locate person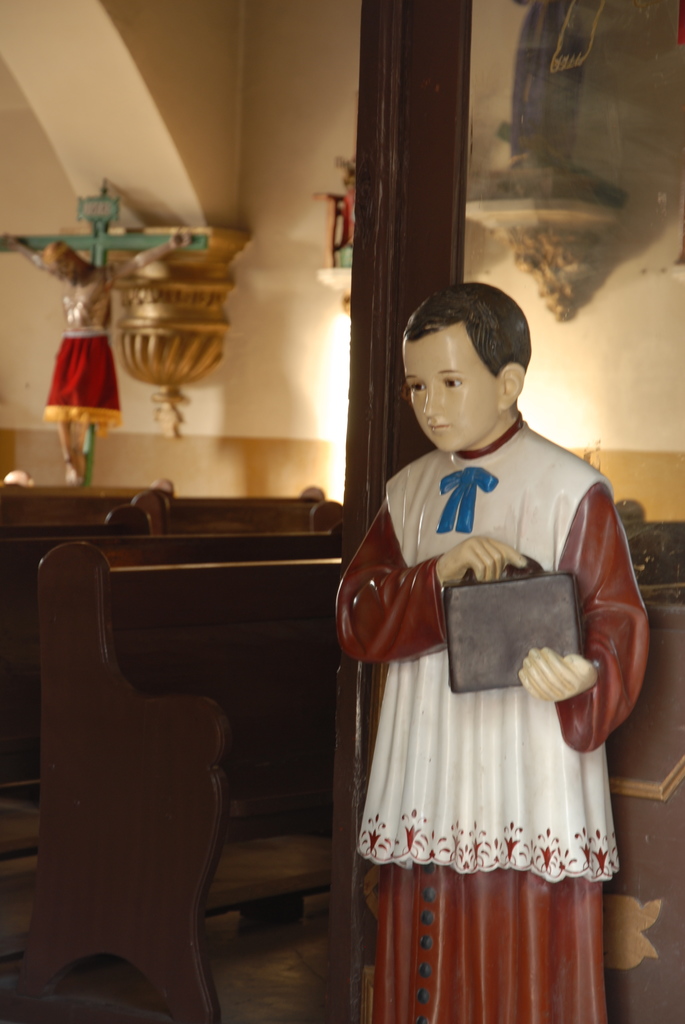
326:286:640:970
